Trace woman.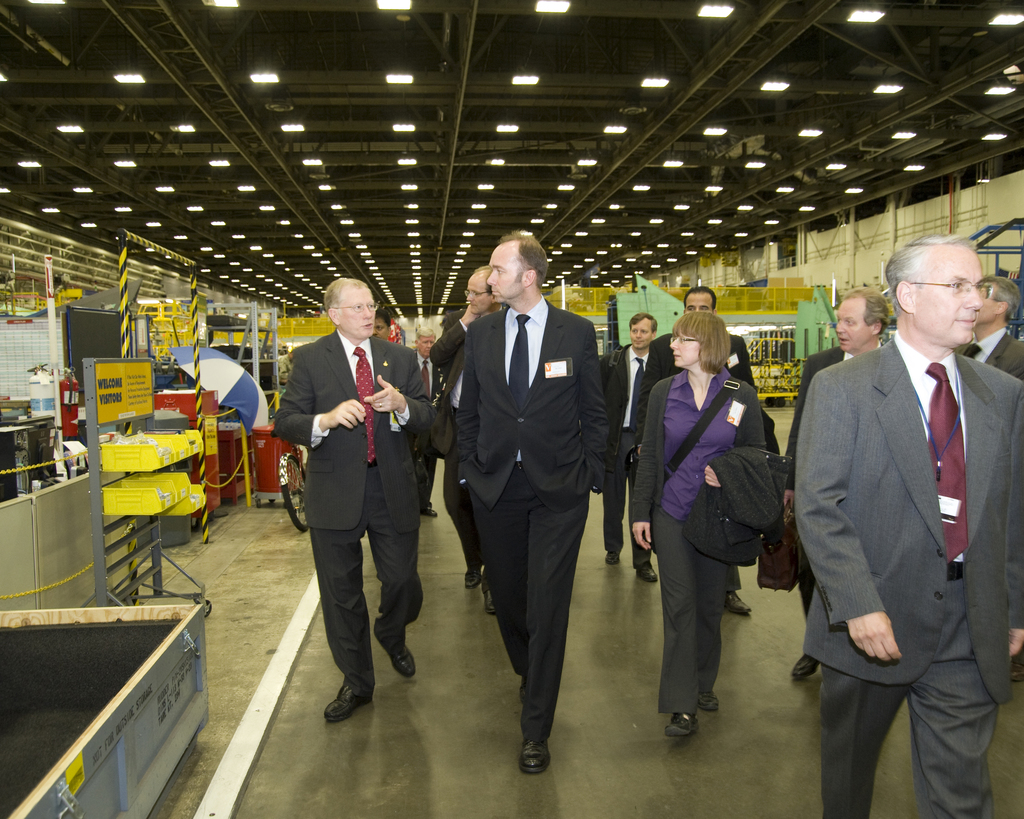
Traced to 639,292,785,754.
